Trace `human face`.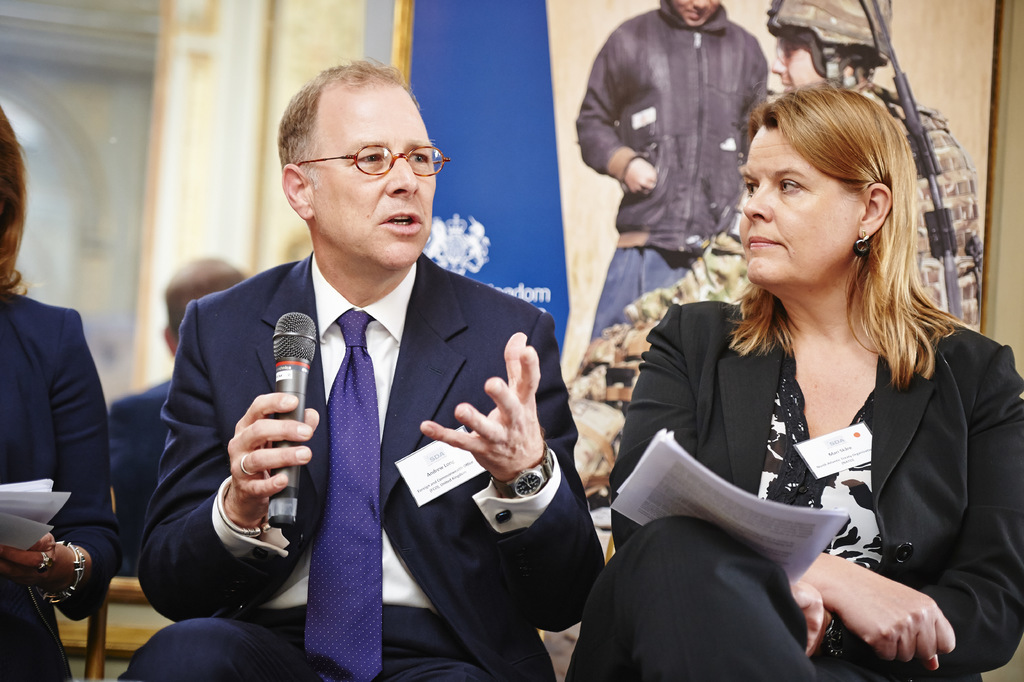
Traced to x1=315 y1=85 x2=430 y2=262.
